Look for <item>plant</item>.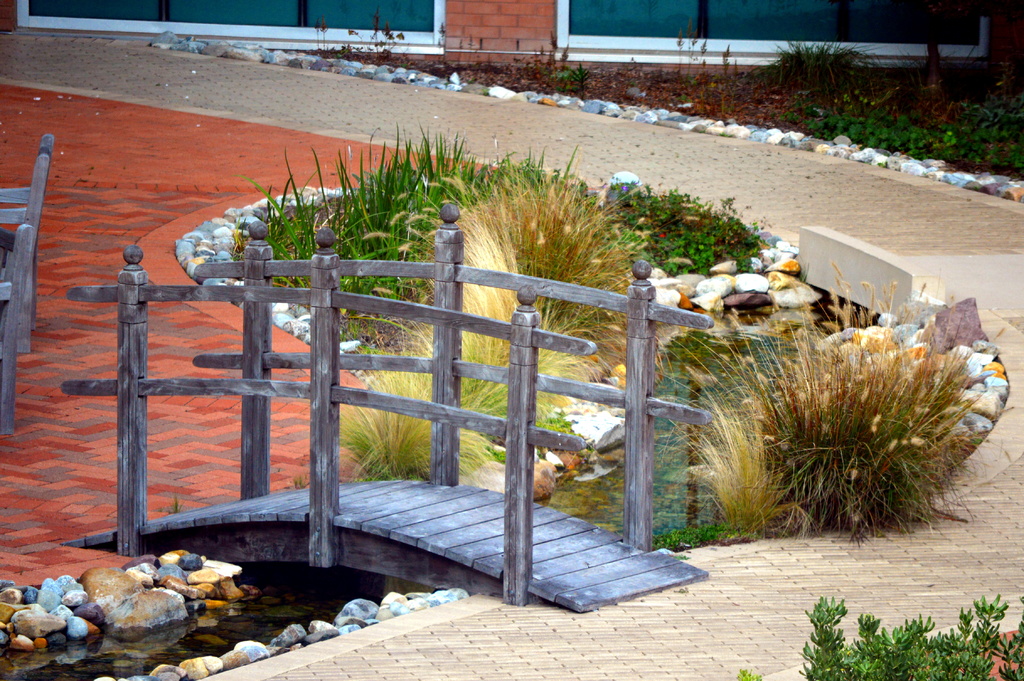
Found: detection(311, 14, 328, 56).
